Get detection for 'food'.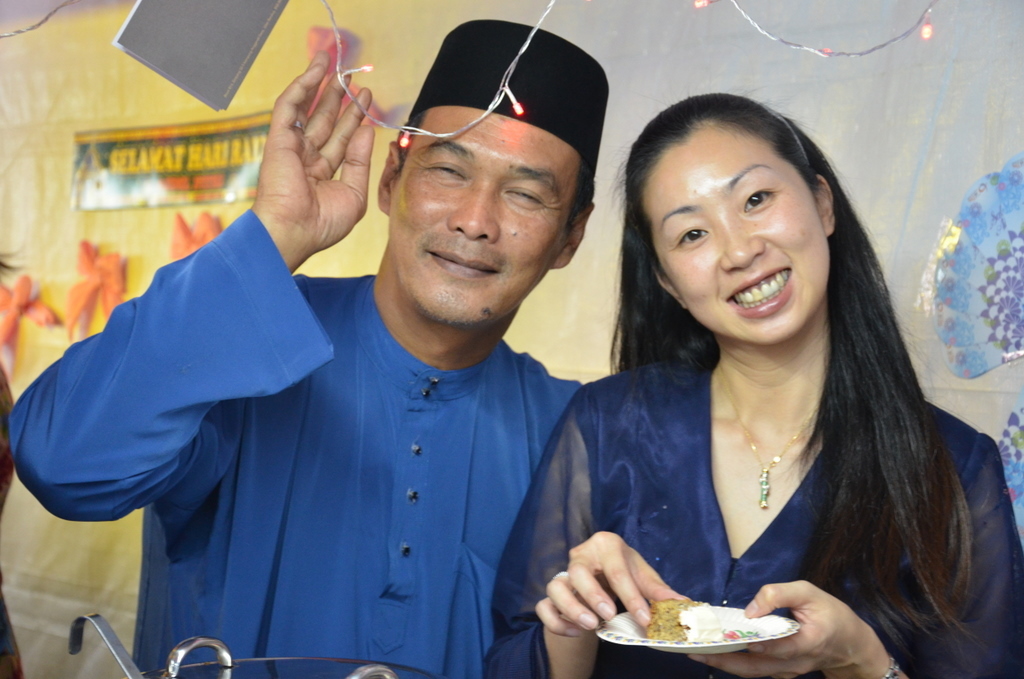
Detection: l=649, t=581, r=750, b=655.
